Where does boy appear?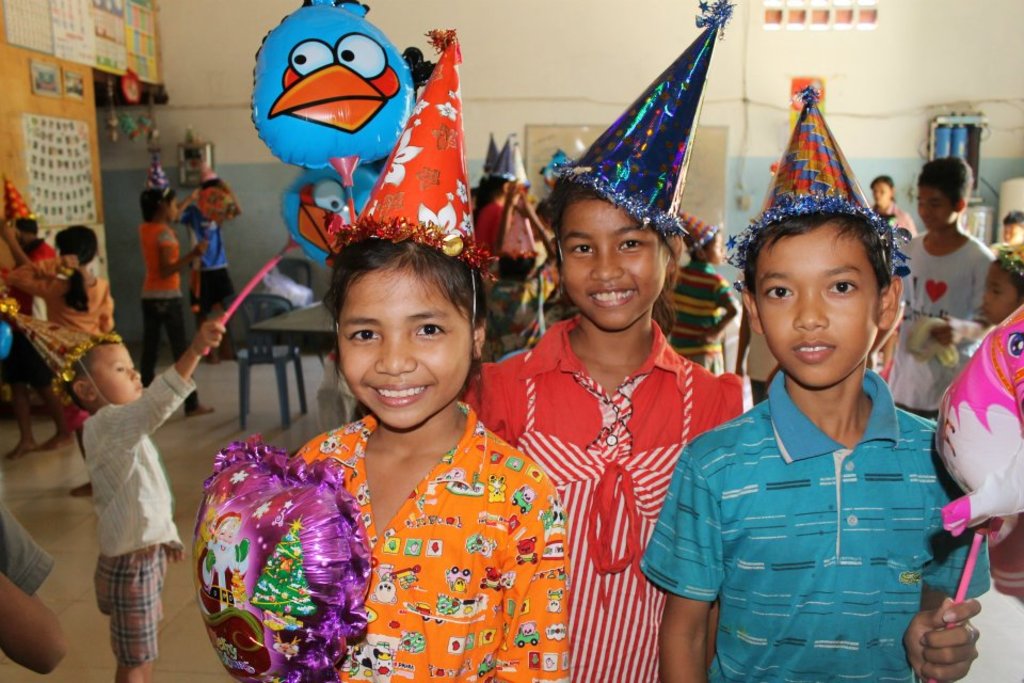
Appears at BBox(10, 295, 233, 682).
